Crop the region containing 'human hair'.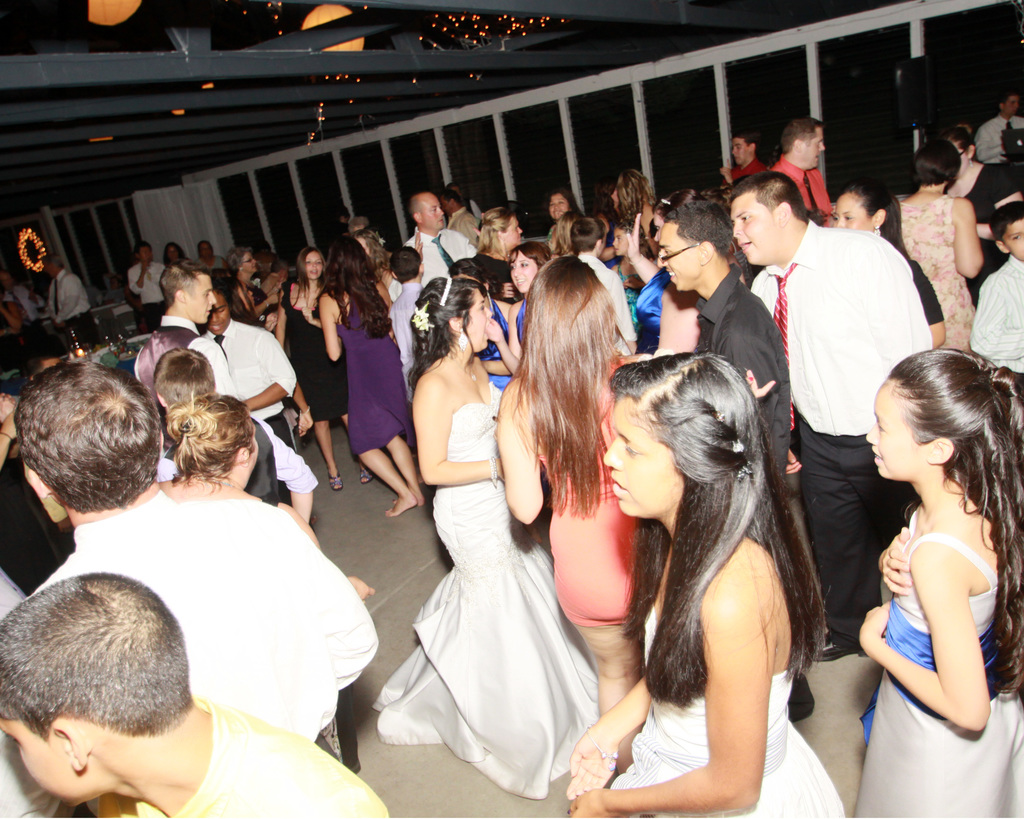
Crop region: [left=509, top=238, right=548, bottom=269].
